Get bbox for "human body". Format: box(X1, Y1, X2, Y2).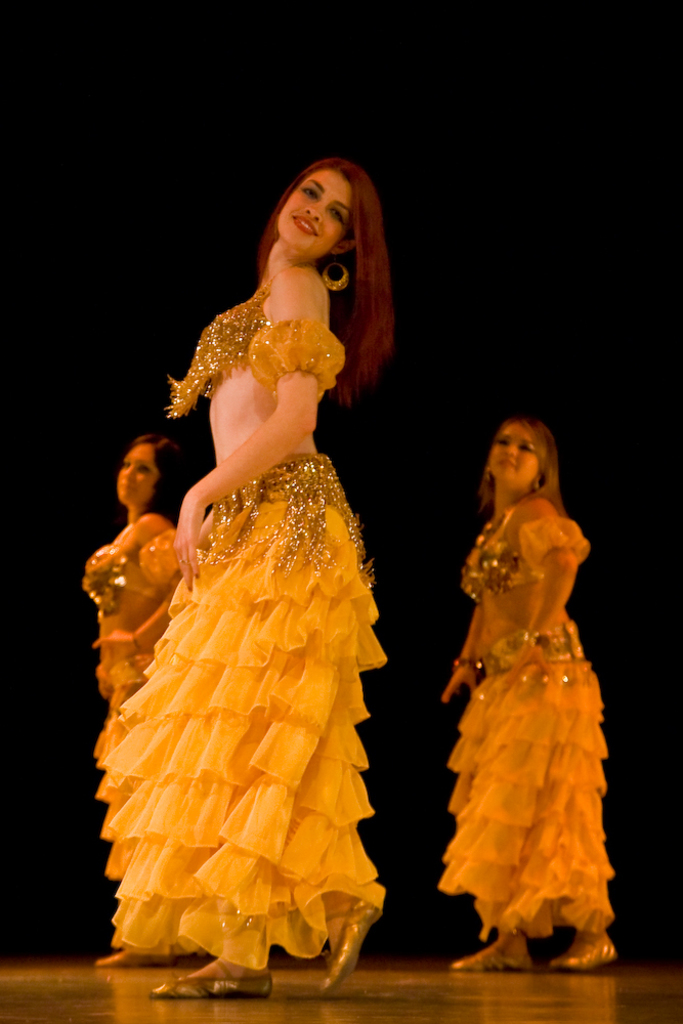
box(433, 488, 634, 975).
